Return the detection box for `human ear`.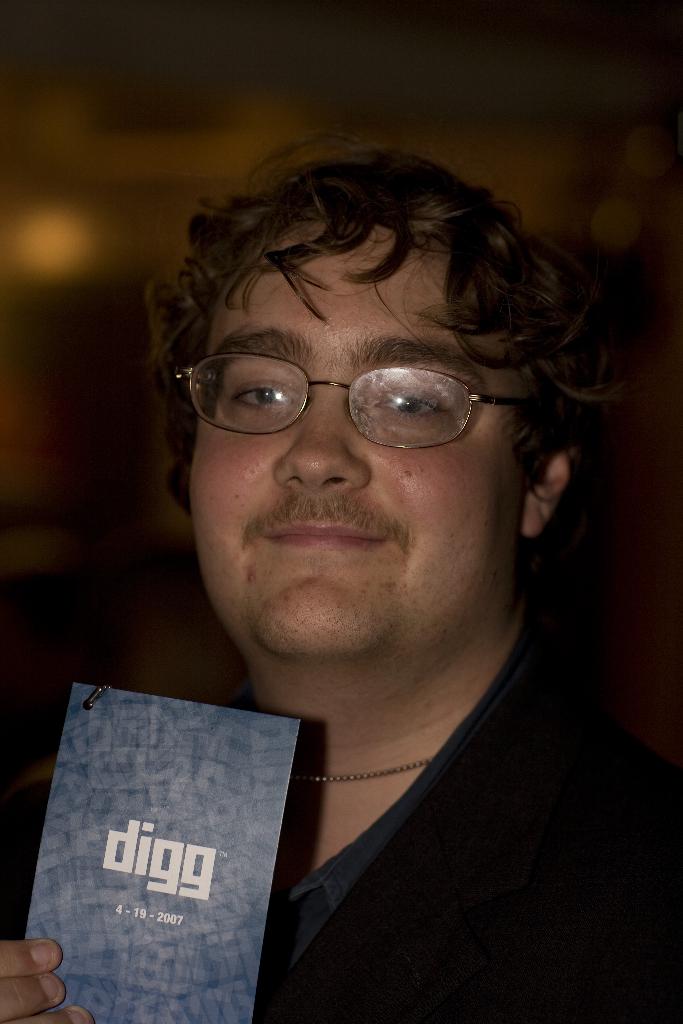
526/450/568/541.
